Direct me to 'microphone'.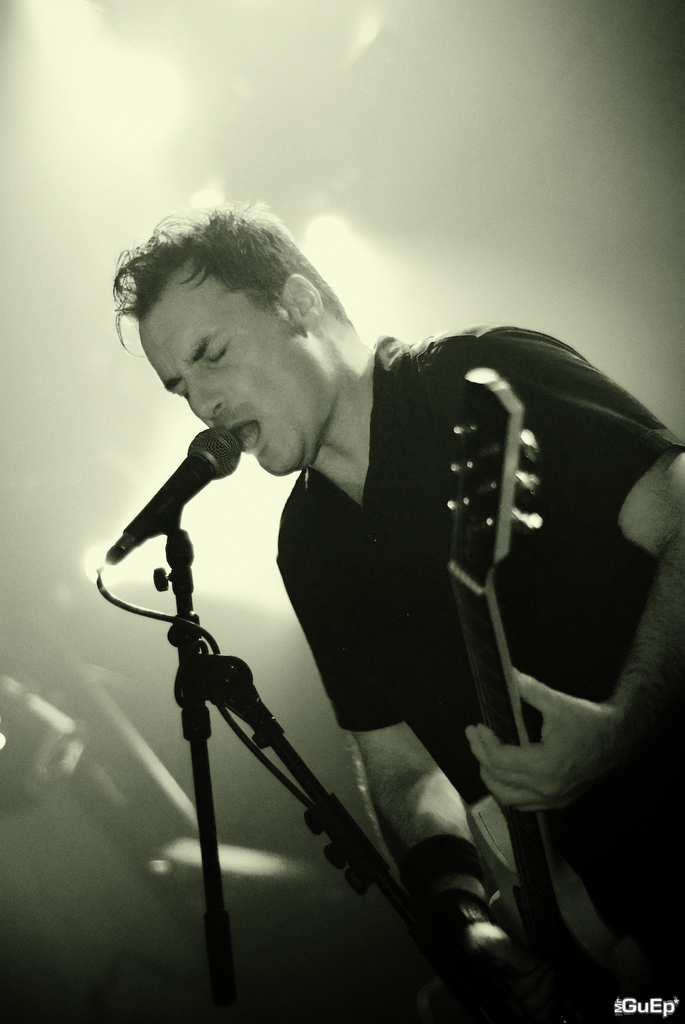
Direction: crop(105, 404, 253, 561).
